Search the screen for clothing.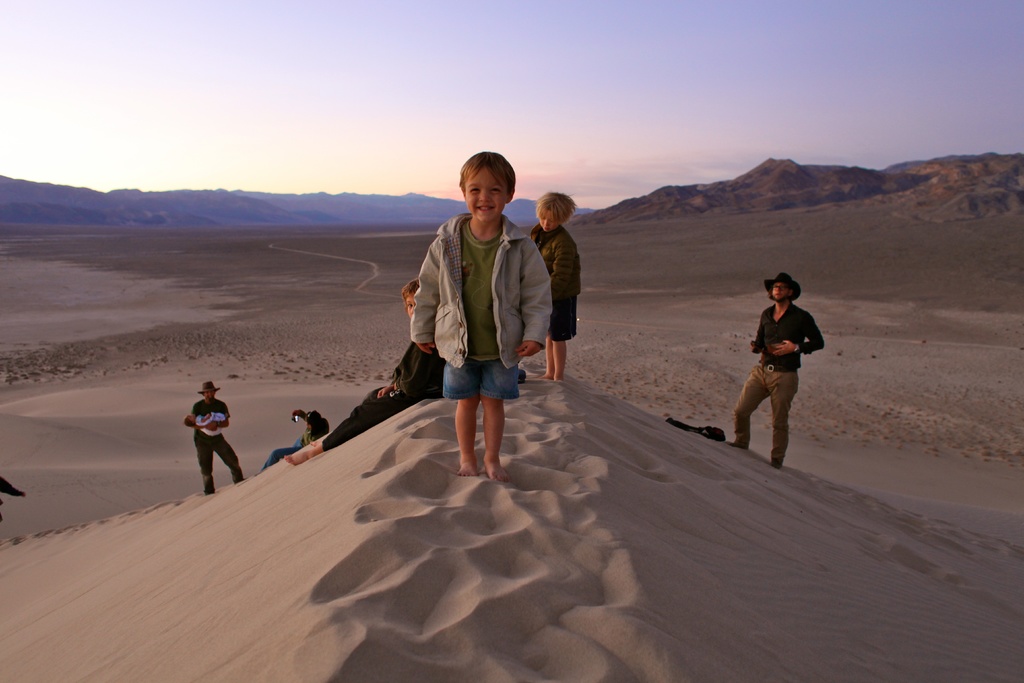
Found at box=[189, 391, 237, 491].
